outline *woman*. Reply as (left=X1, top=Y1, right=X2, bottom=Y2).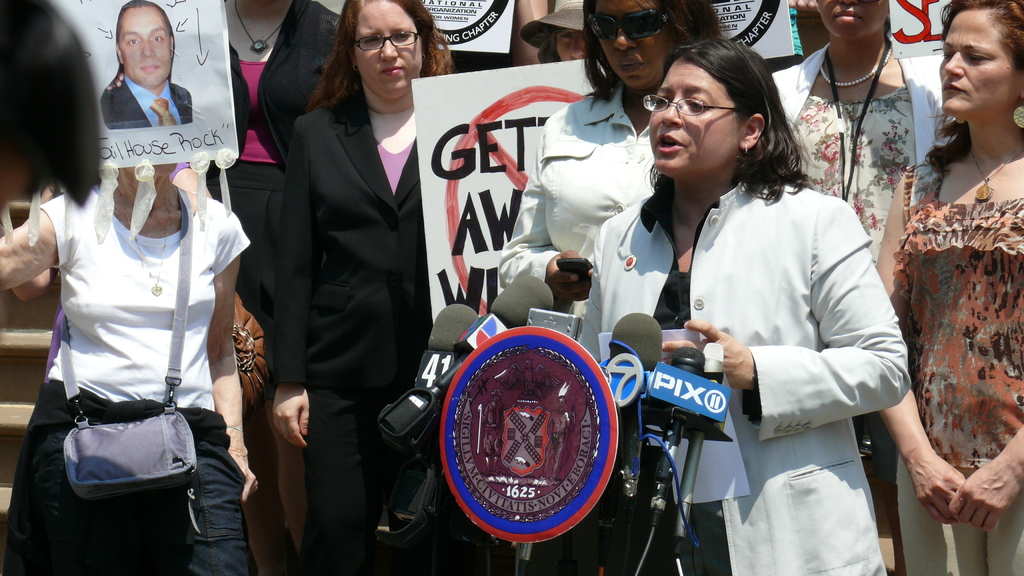
(left=485, top=0, right=726, bottom=342).
